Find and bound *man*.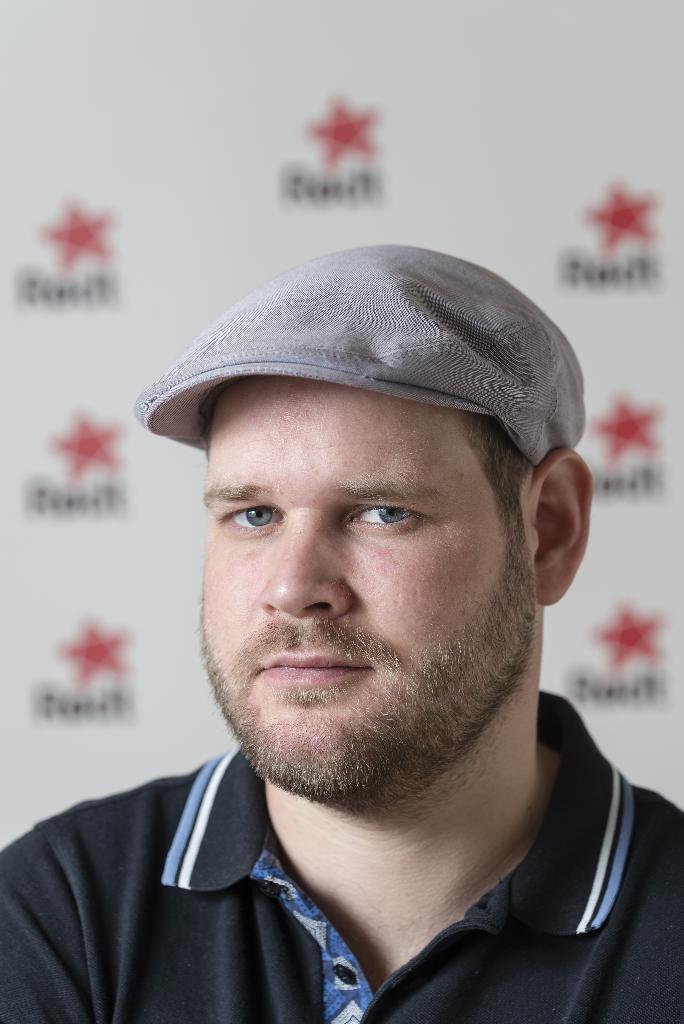
Bound: select_region(0, 240, 683, 1023).
